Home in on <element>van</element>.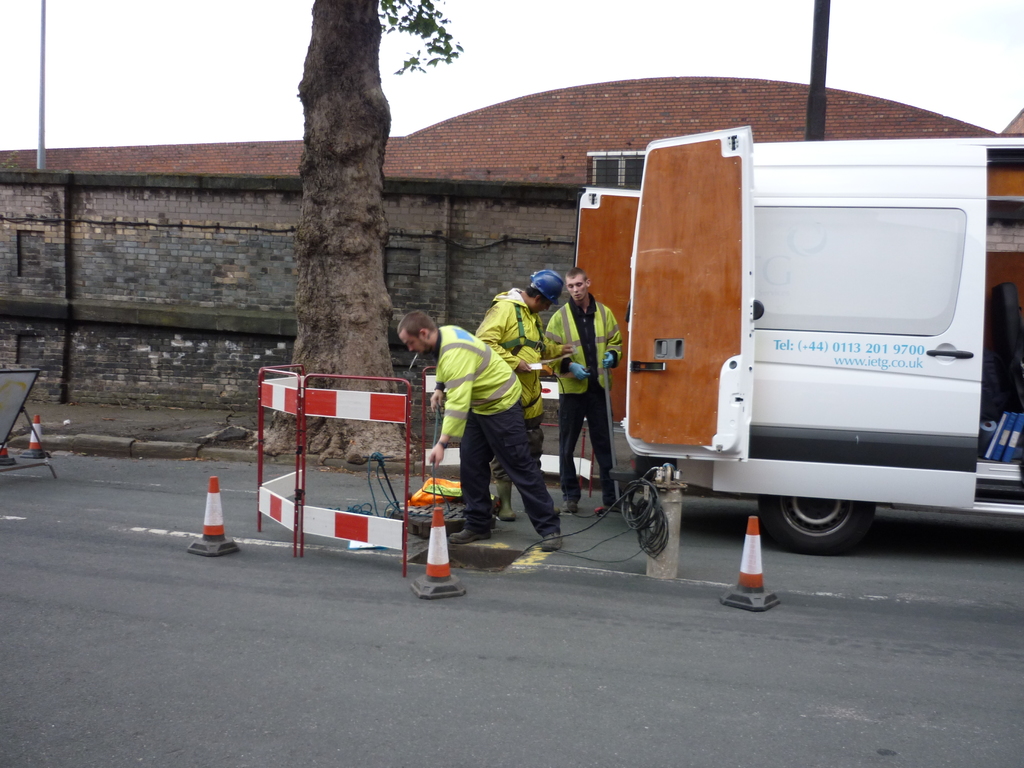
Homed in at box(571, 121, 1023, 559).
